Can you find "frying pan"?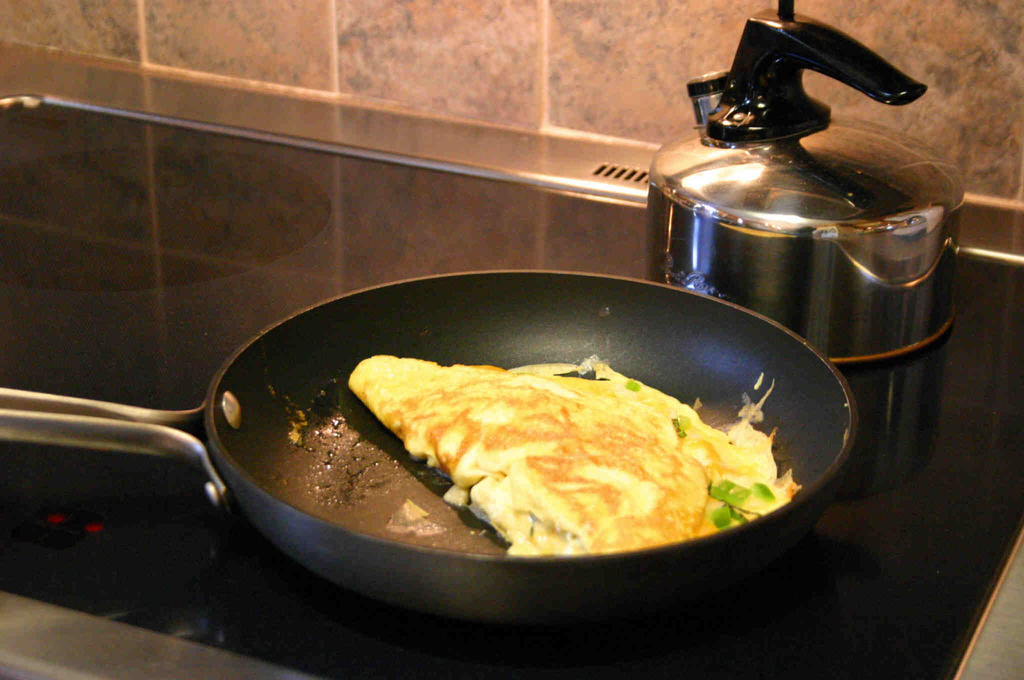
Yes, bounding box: <region>0, 268, 852, 624</region>.
